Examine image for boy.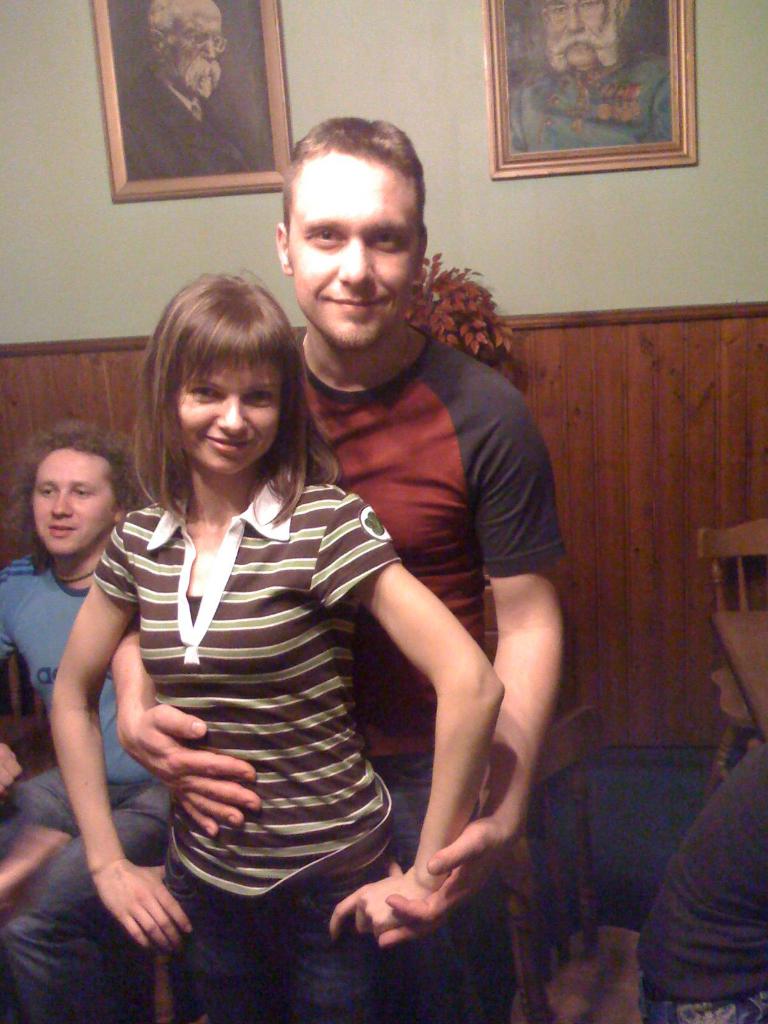
Examination result: x1=0, y1=410, x2=170, y2=1023.
